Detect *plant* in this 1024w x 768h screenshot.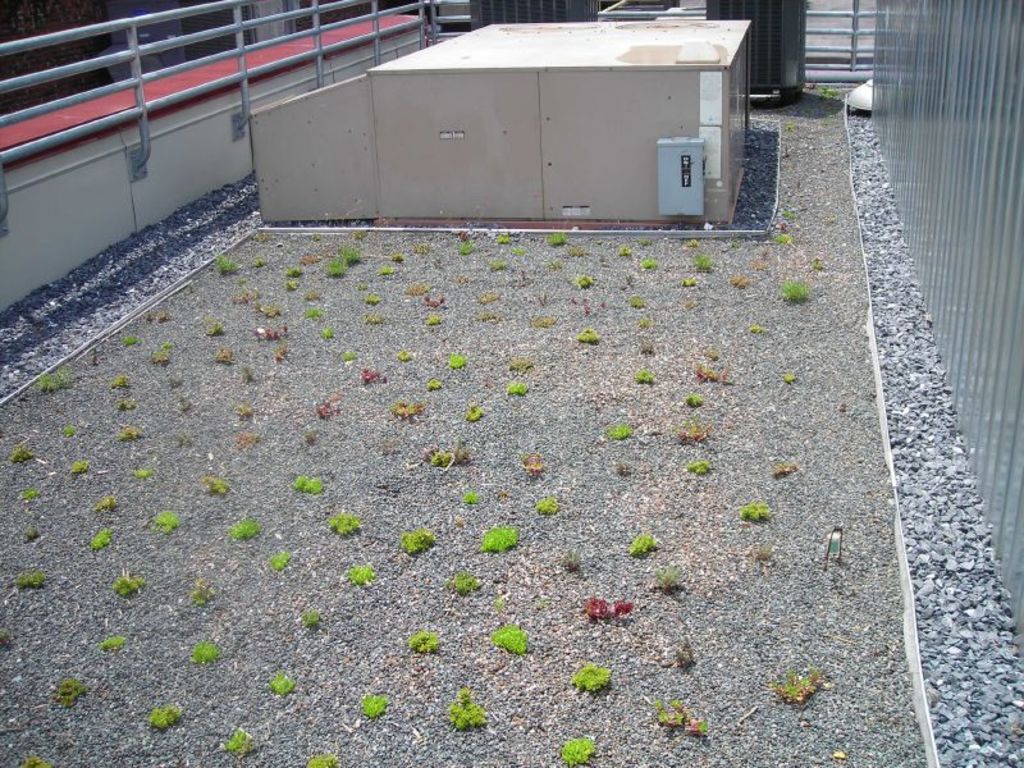
Detection: [x1=503, y1=383, x2=526, y2=398].
